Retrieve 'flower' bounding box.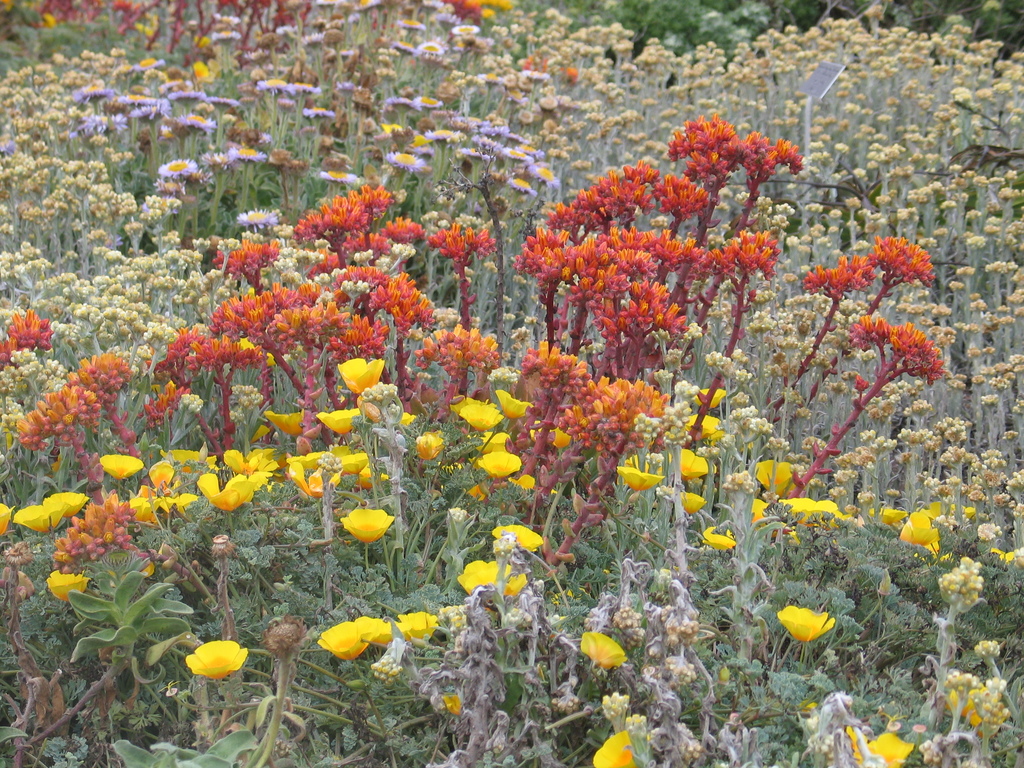
Bounding box: detection(393, 614, 438, 642).
